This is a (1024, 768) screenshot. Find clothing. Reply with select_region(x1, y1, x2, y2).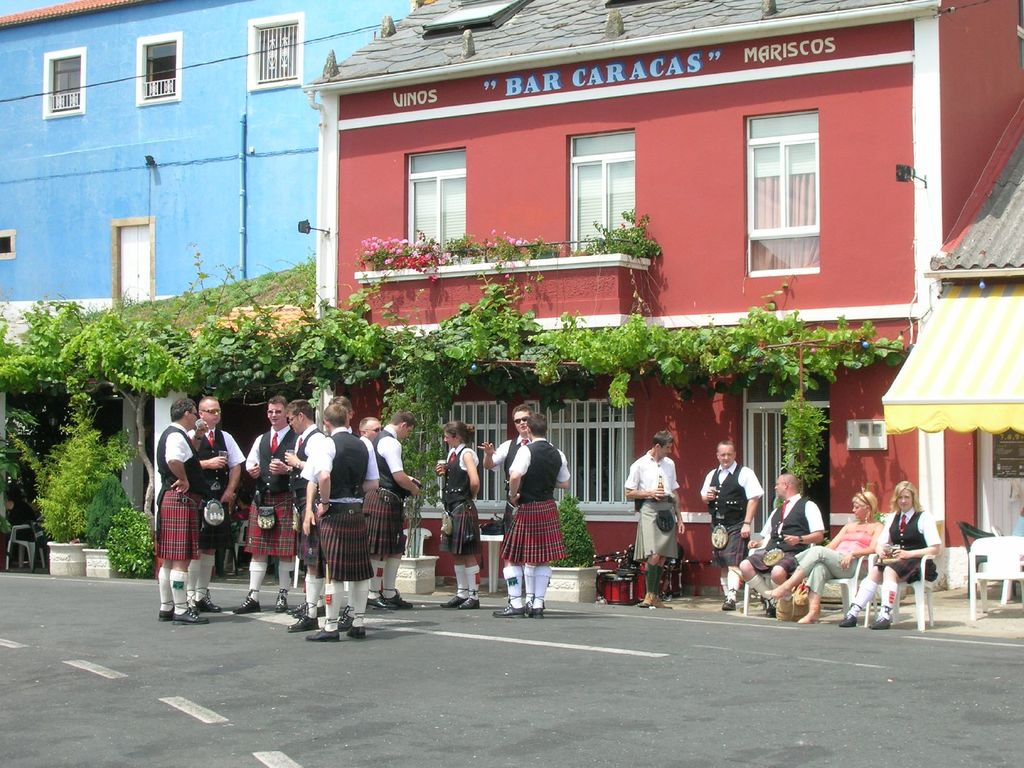
select_region(307, 575, 324, 618).
